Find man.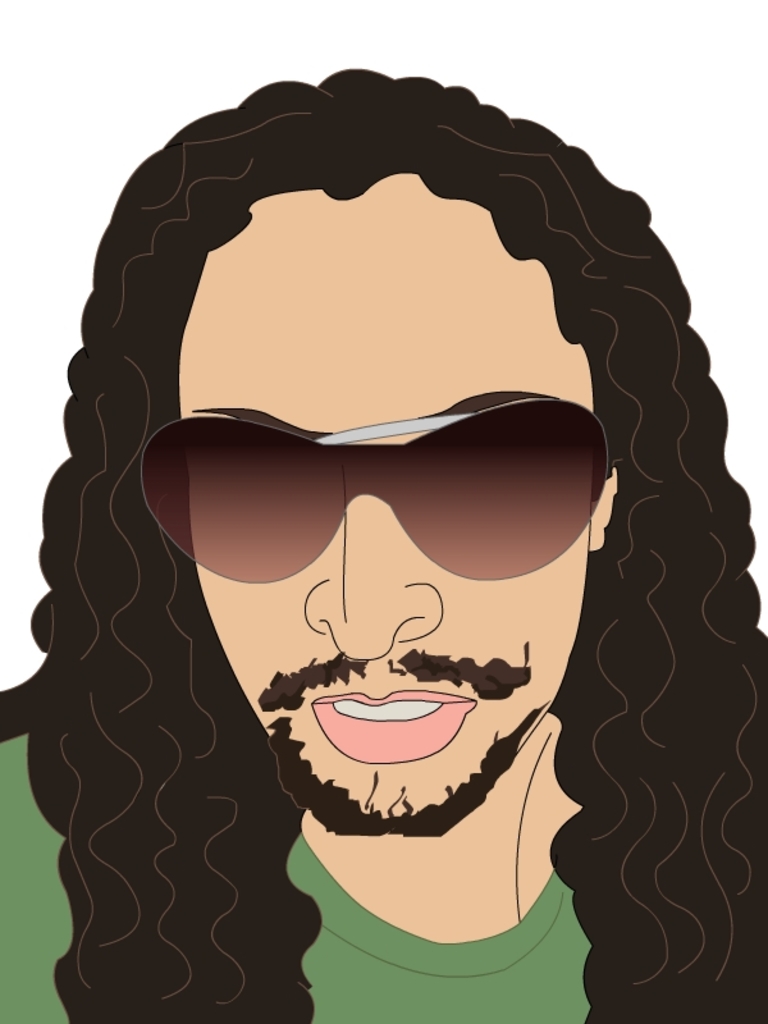
[x1=22, y1=79, x2=714, y2=966].
